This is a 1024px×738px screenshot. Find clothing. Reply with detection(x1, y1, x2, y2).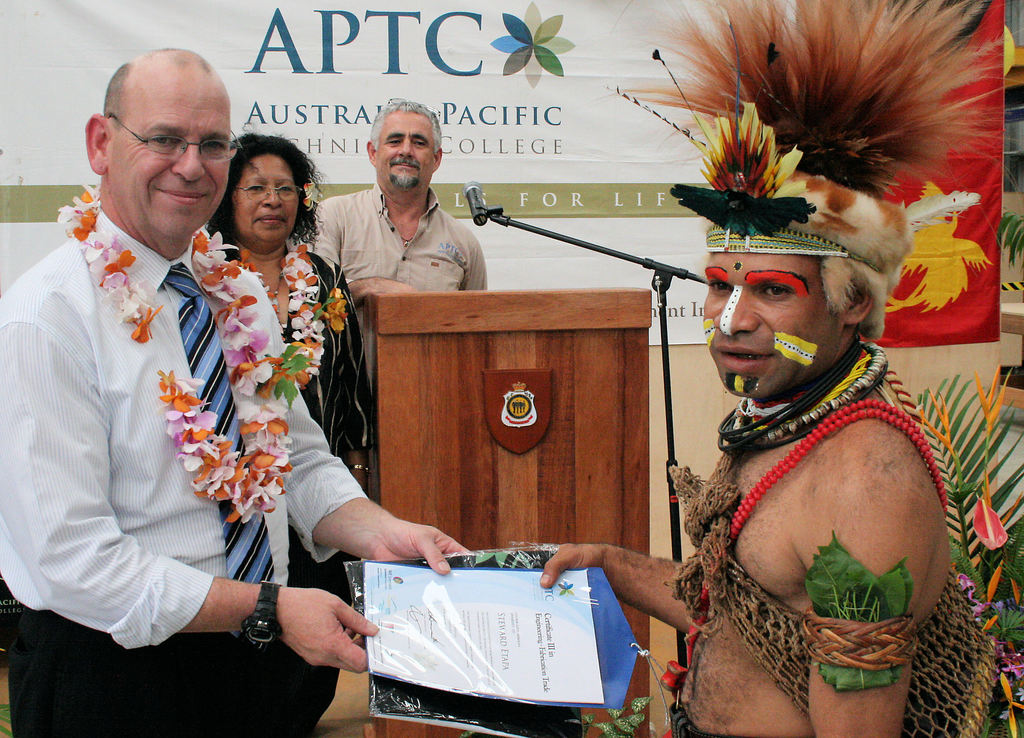
detection(240, 233, 375, 607).
